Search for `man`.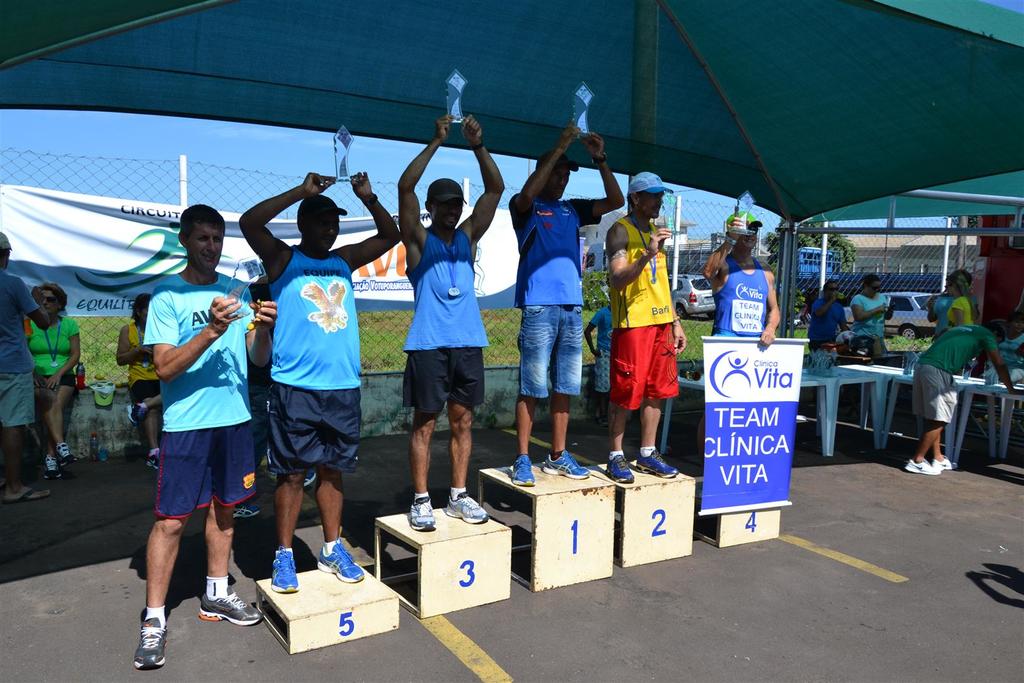
Found at (left=705, top=206, right=780, bottom=347).
